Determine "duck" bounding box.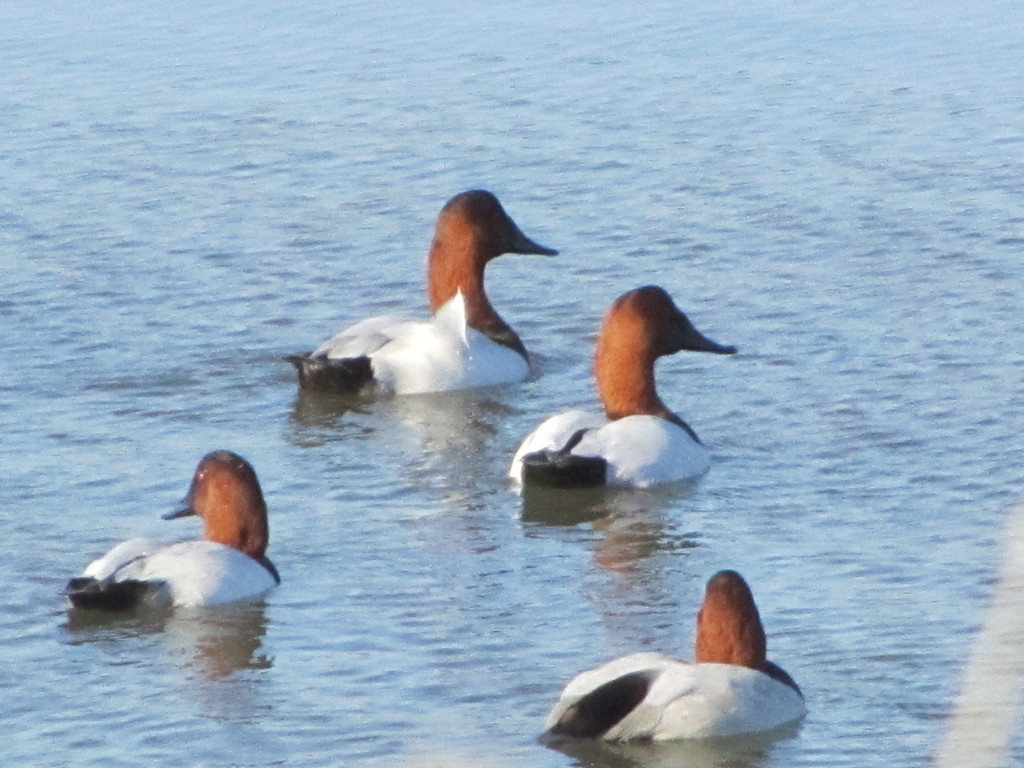
Determined: <bbox>509, 279, 737, 493</bbox>.
